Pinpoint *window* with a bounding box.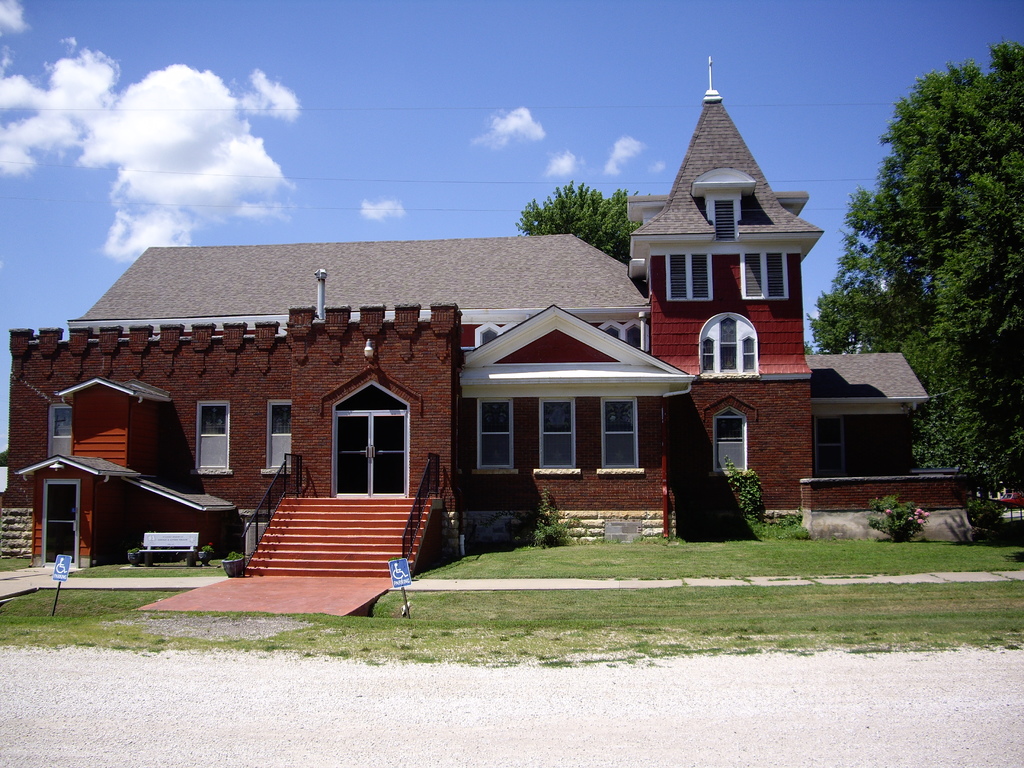
{"left": 541, "top": 401, "right": 575, "bottom": 471}.
